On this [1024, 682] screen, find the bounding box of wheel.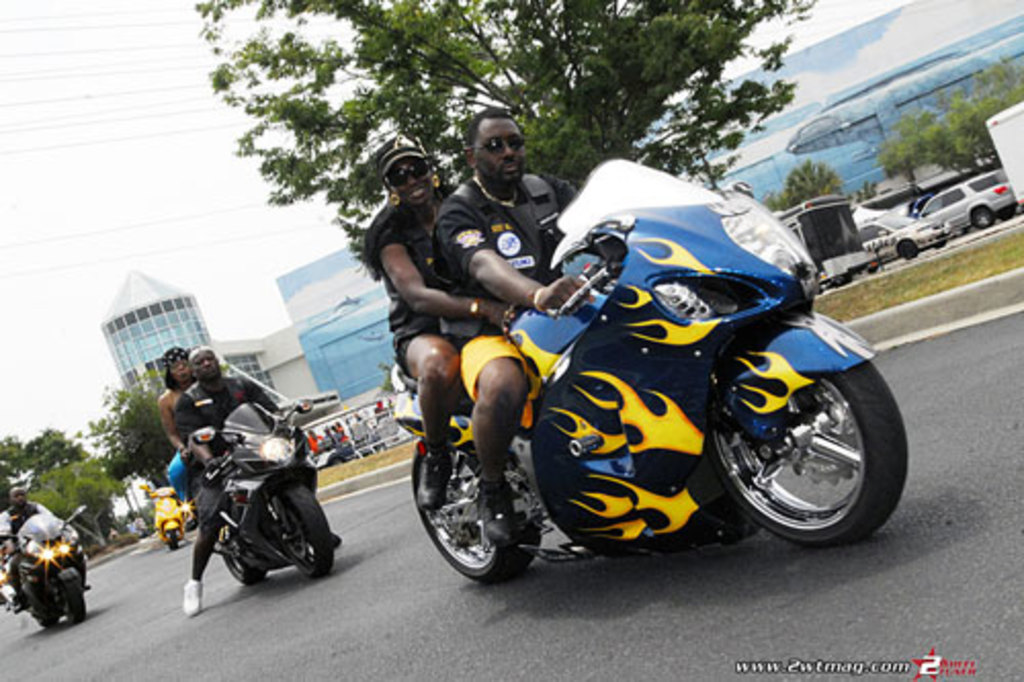
Bounding box: rect(55, 569, 86, 625).
